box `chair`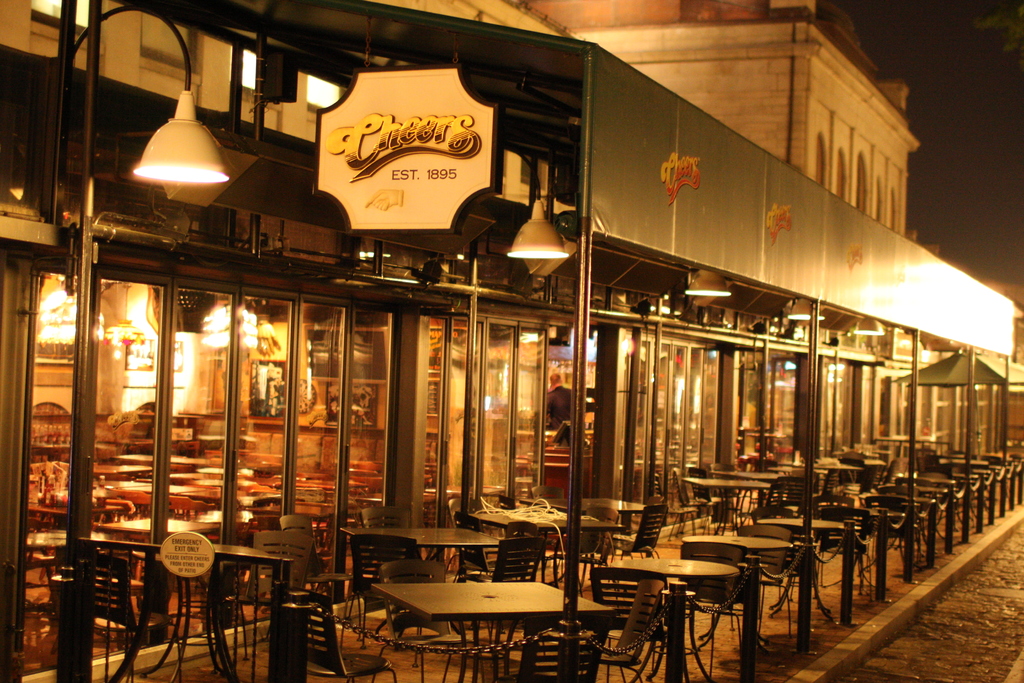
<bbox>662, 474, 698, 539</bbox>
